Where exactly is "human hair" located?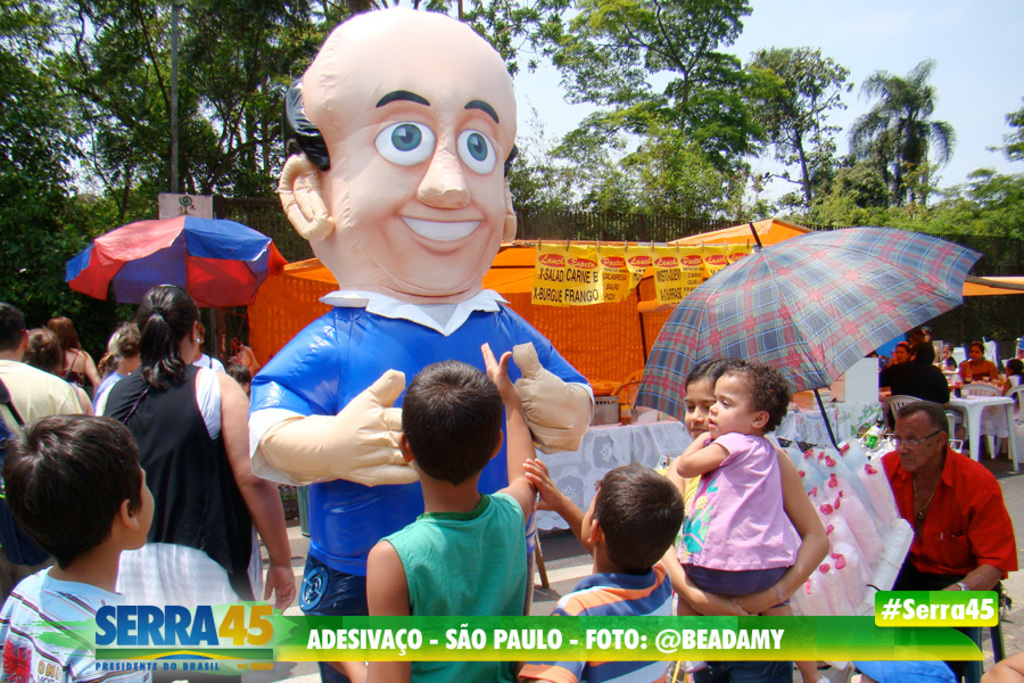
Its bounding box is rect(24, 327, 75, 371).
